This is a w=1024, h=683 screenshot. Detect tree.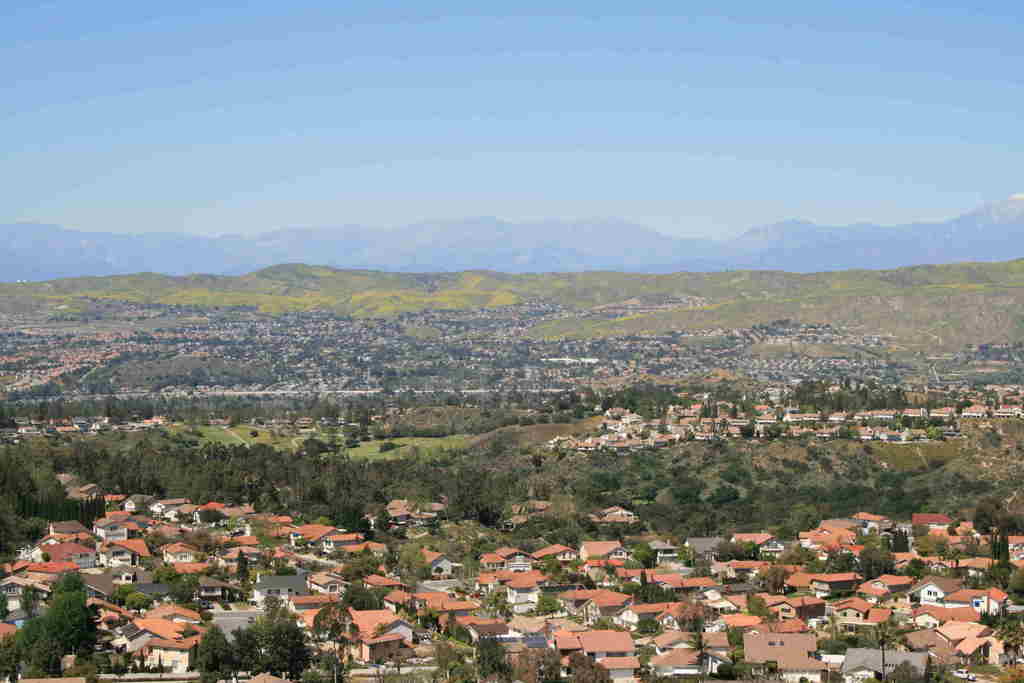
region(676, 543, 698, 567).
